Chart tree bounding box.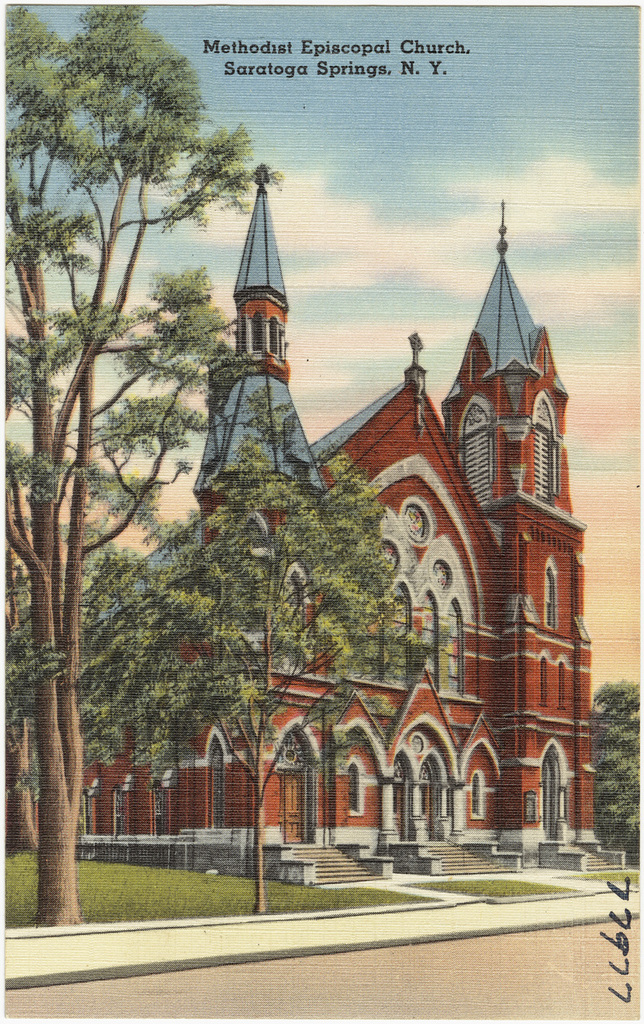
Charted: 79, 392, 458, 916.
